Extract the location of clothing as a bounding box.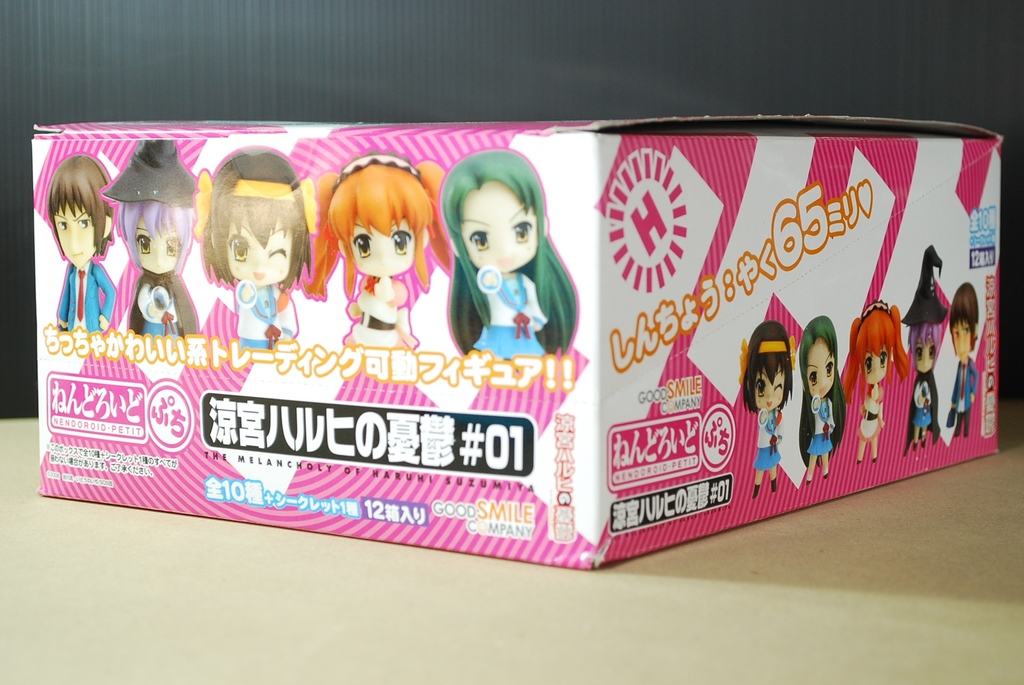
bbox=[342, 277, 399, 353].
